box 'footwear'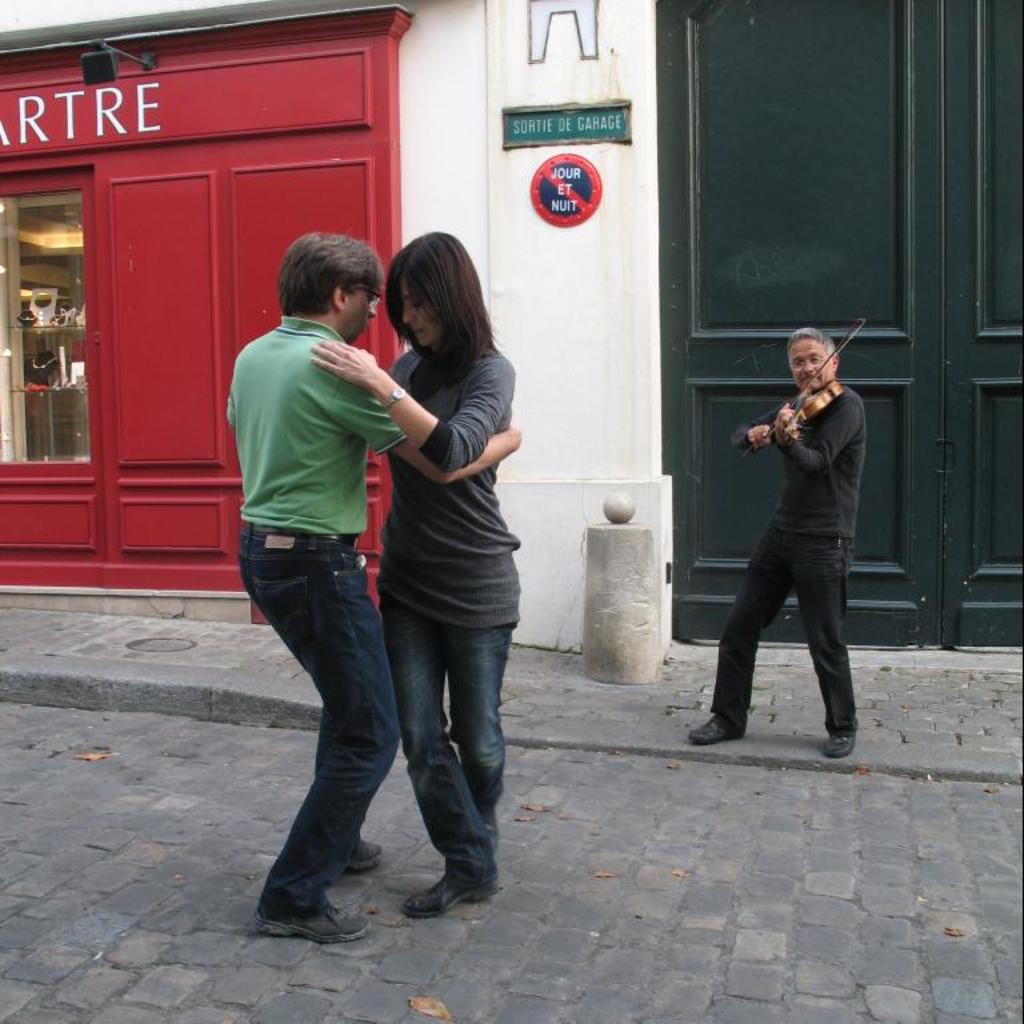
crop(252, 901, 385, 944)
